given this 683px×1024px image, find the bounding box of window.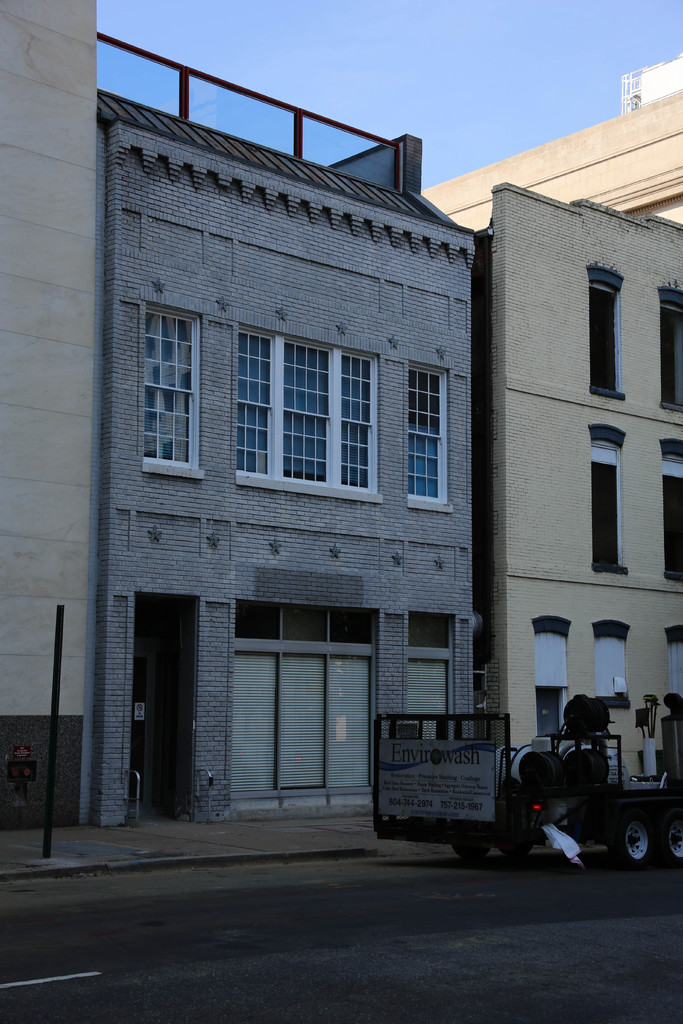
407, 364, 451, 508.
